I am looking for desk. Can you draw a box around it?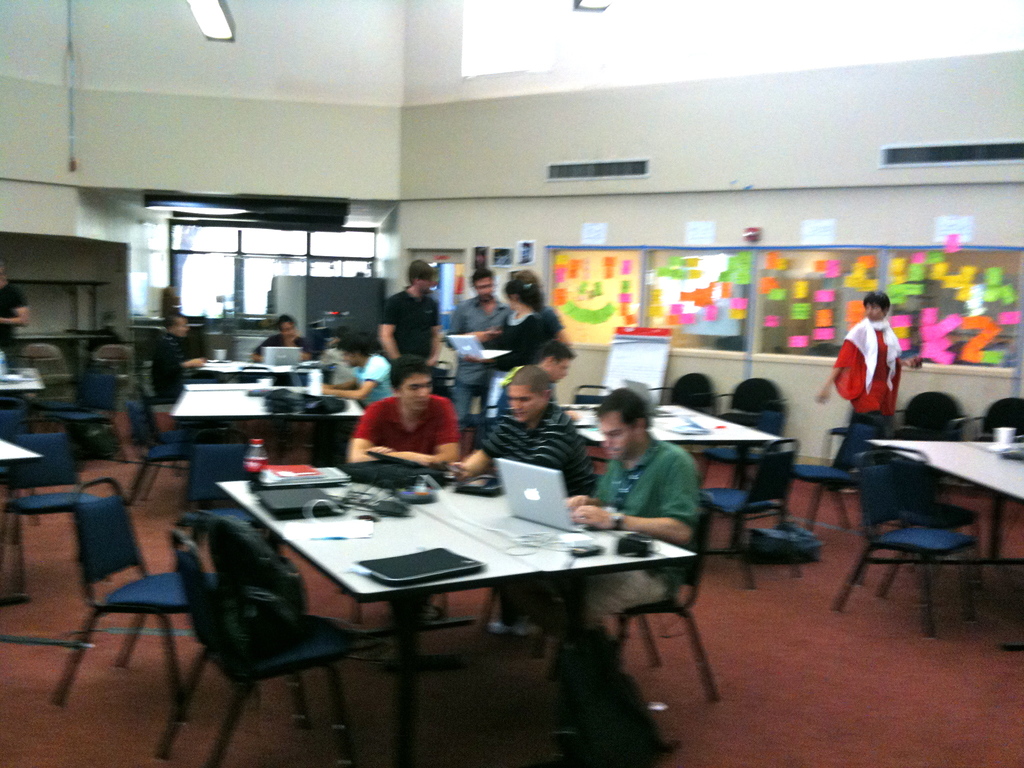
Sure, the bounding box is (left=161, top=381, right=365, bottom=508).
